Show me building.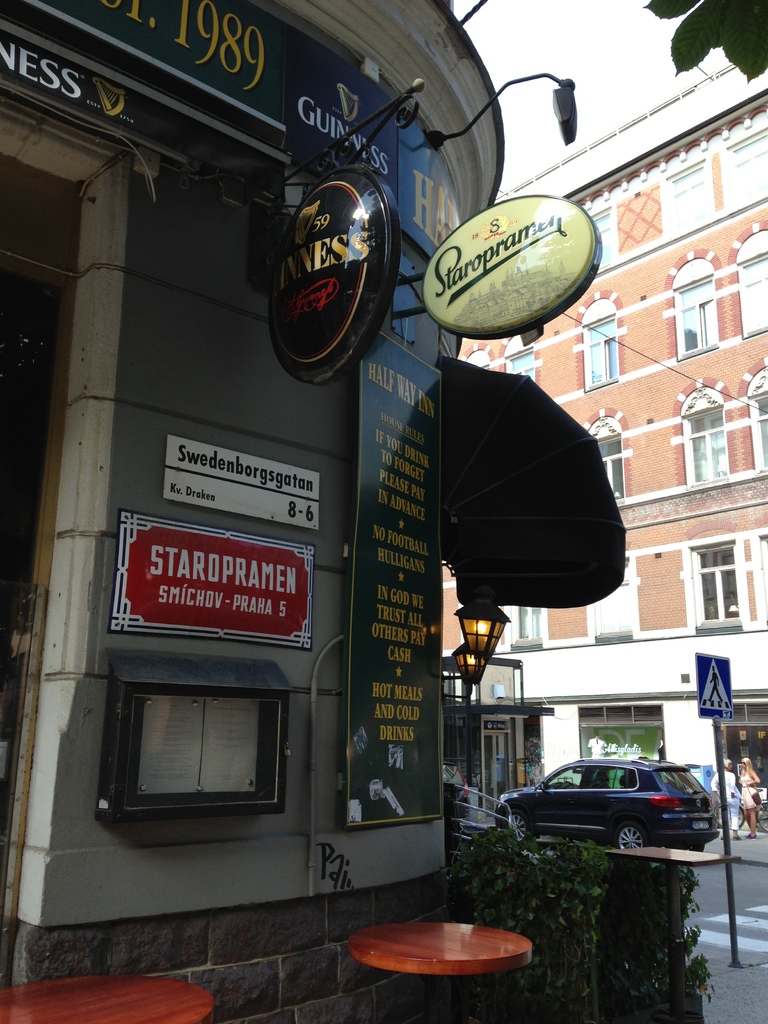
building is here: (left=452, top=44, right=767, bottom=844).
